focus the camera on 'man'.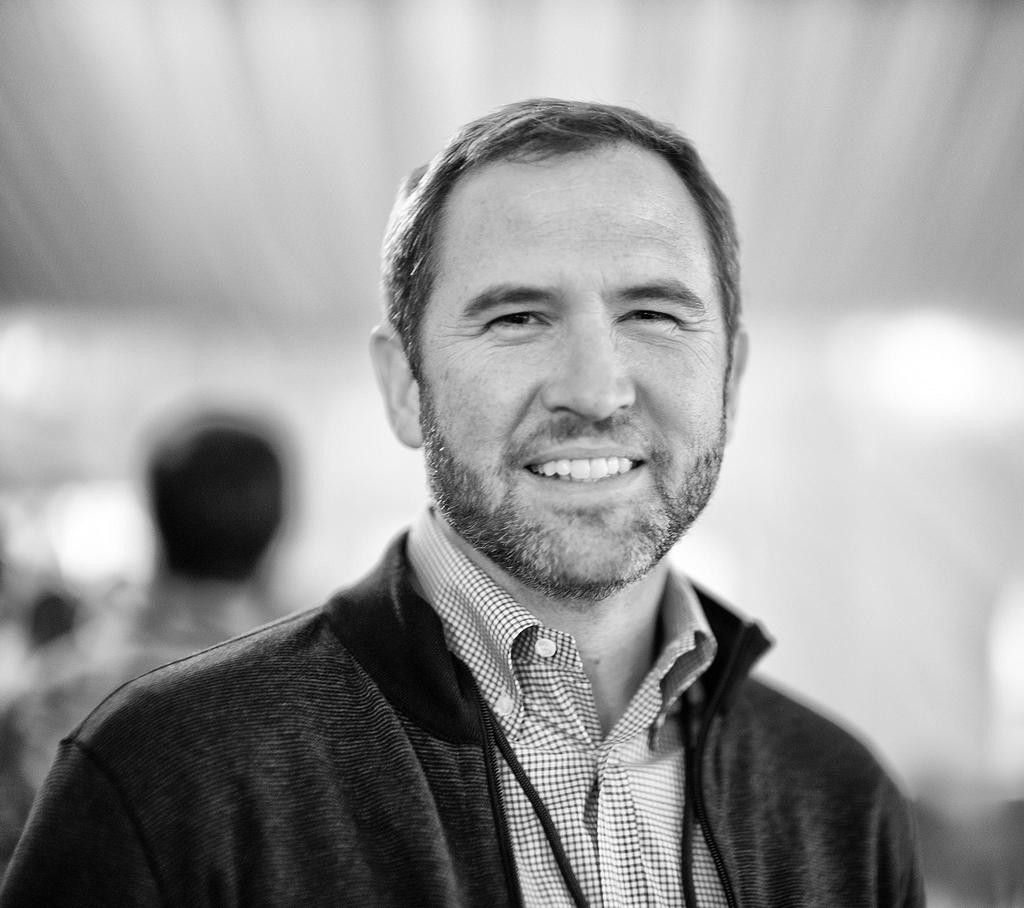
Focus region: l=39, t=115, r=968, b=880.
